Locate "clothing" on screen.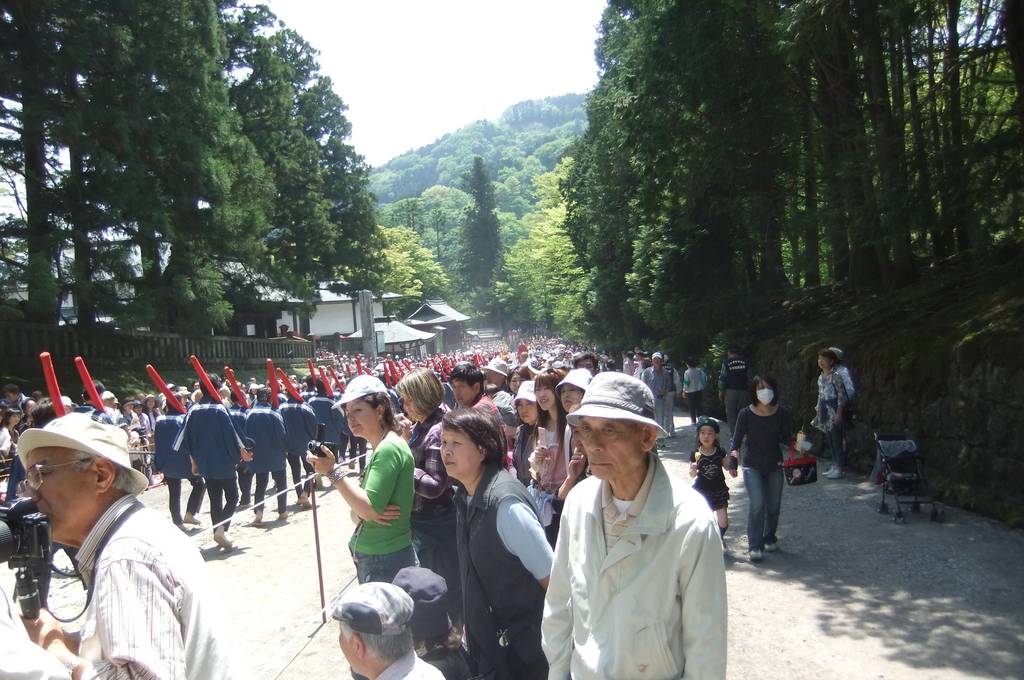
On screen at 731, 402, 792, 539.
